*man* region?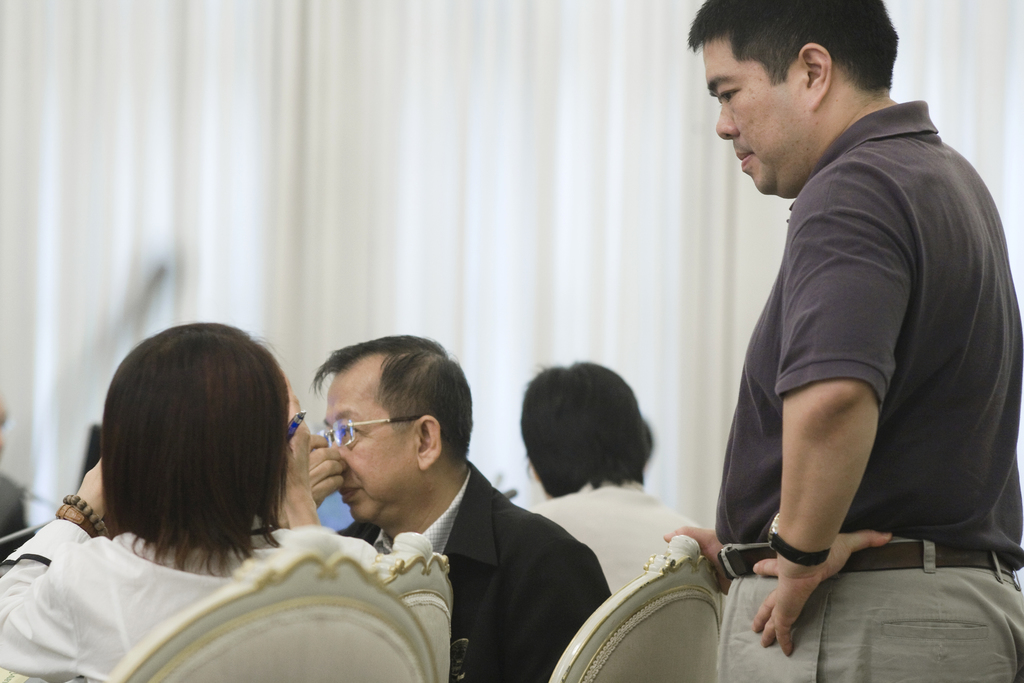
[left=0, top=391, right=29, bottom=561]
